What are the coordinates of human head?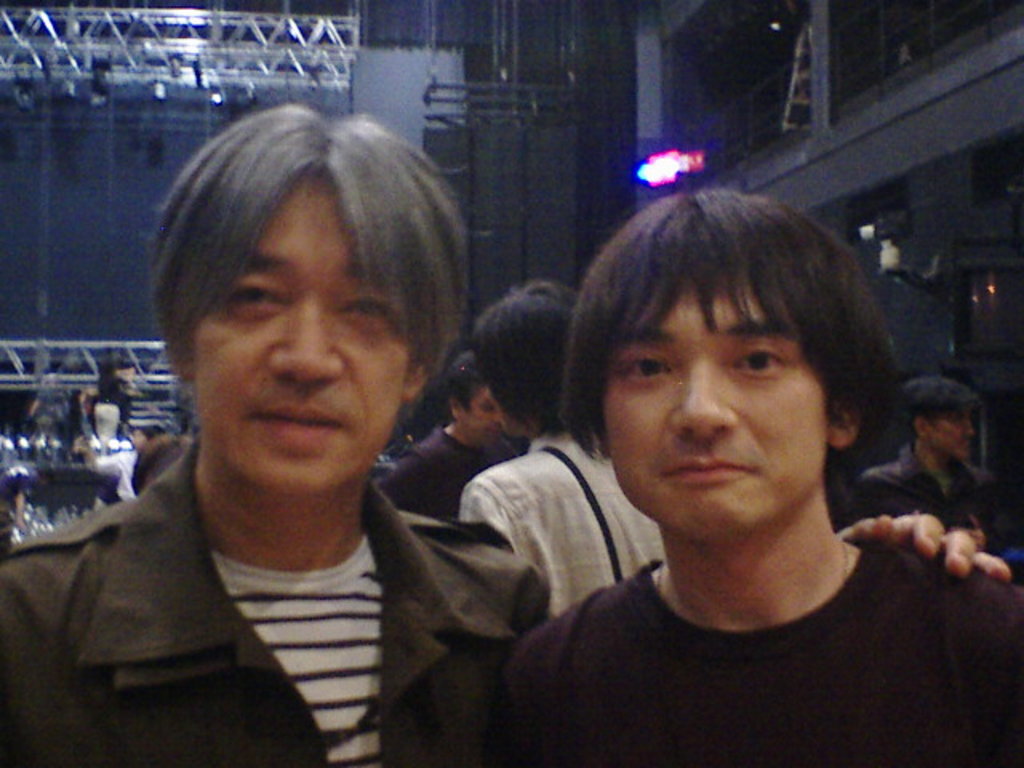
bbox=(474, 285, 584, 445).
